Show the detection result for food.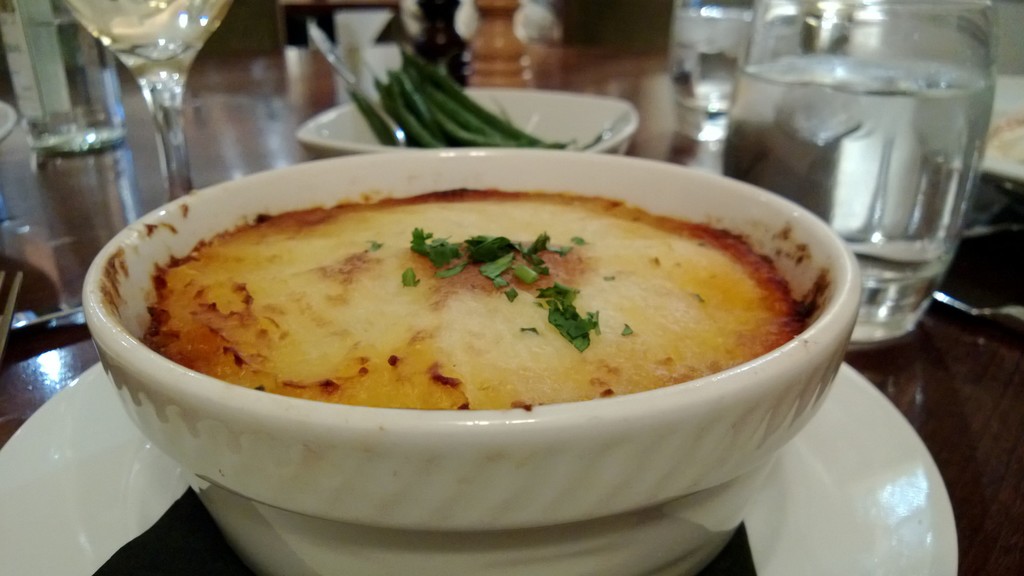
crop(96, 174, 837, 449).
